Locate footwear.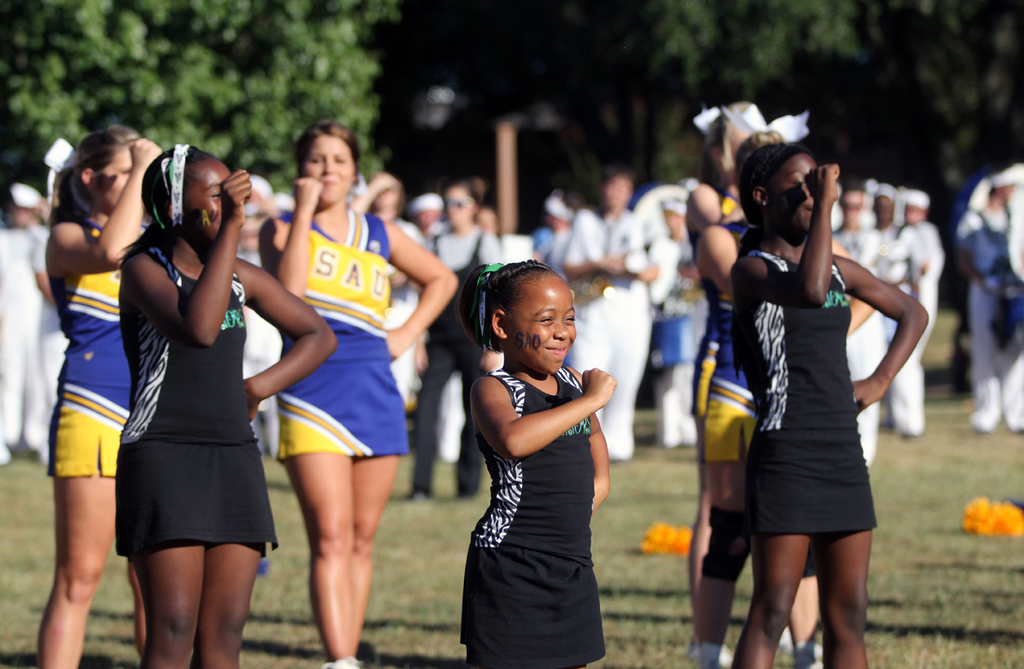
Bounding box: 699/639/730/668.
